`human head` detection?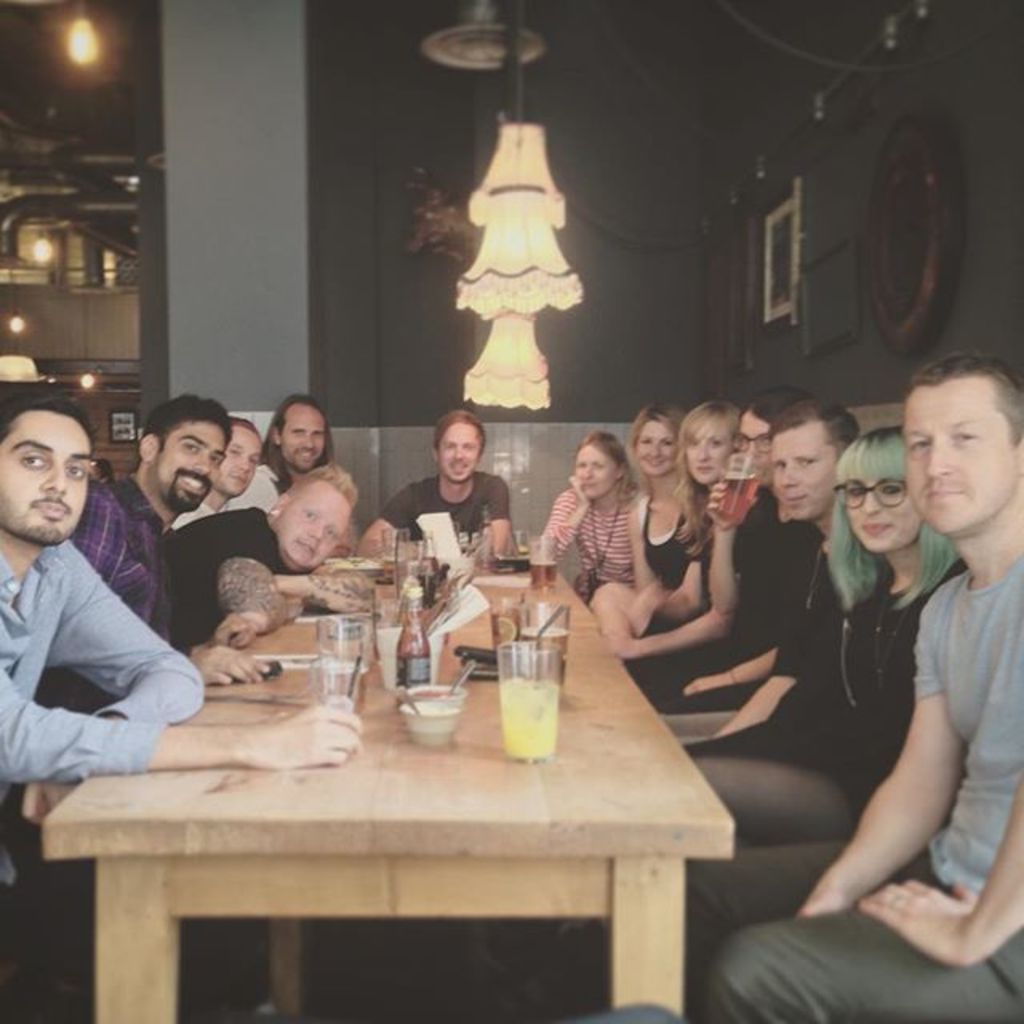
[left=760, top=398, right=853, bottom=520]
